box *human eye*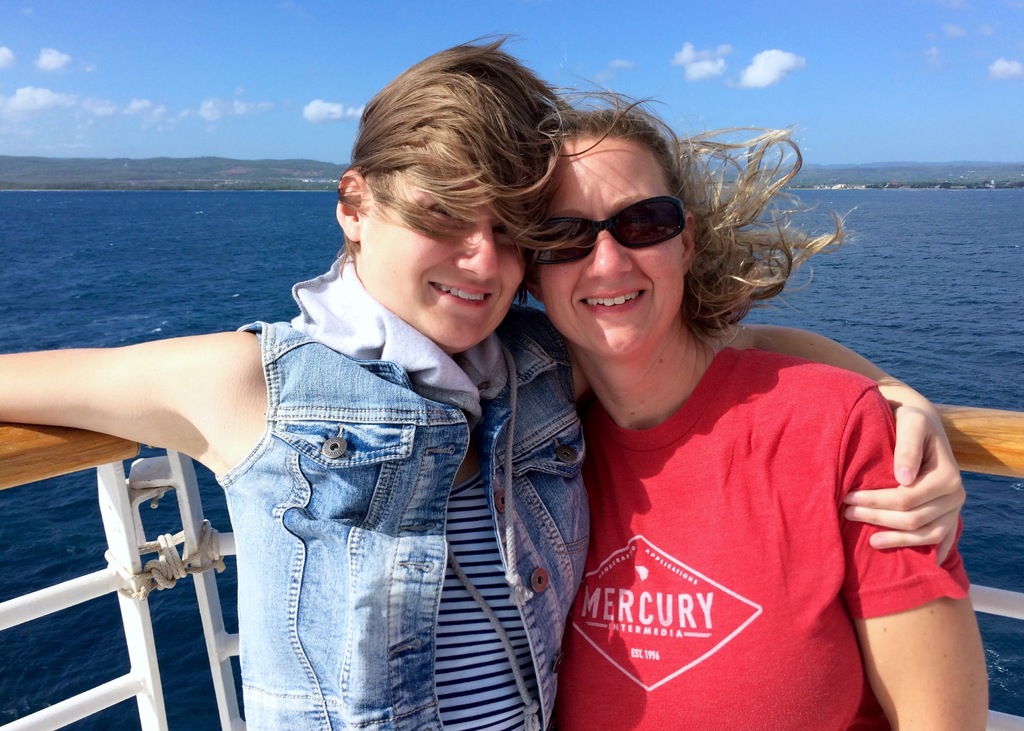
rect(422, 198, 469, 221)
